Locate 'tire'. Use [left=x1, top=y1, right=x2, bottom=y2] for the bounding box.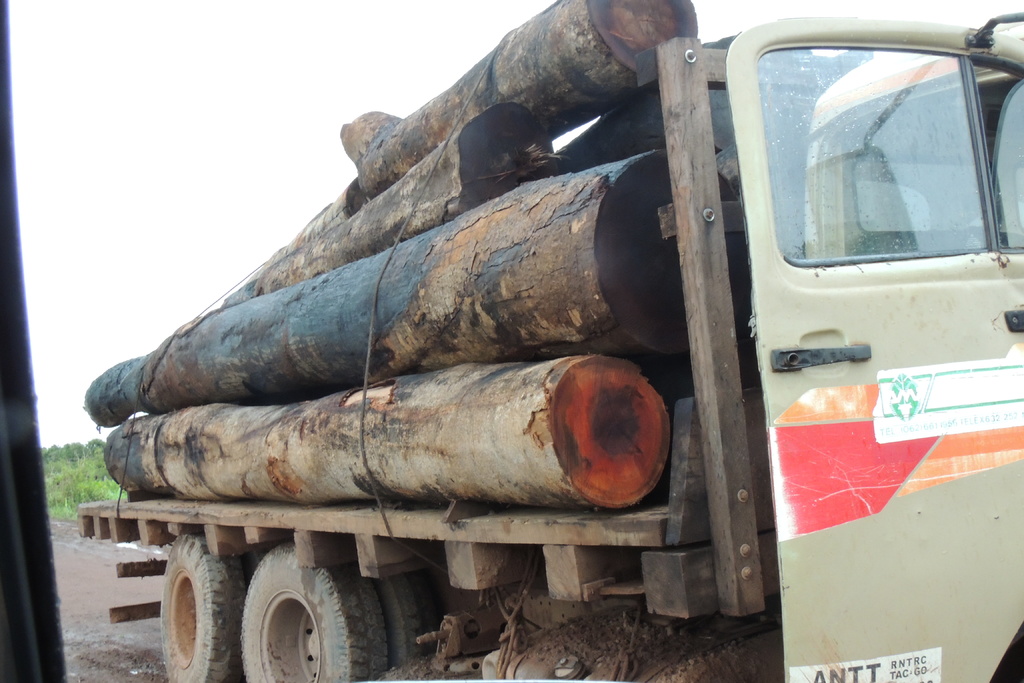
[left=246, top=541, right=386, bottom=682].
